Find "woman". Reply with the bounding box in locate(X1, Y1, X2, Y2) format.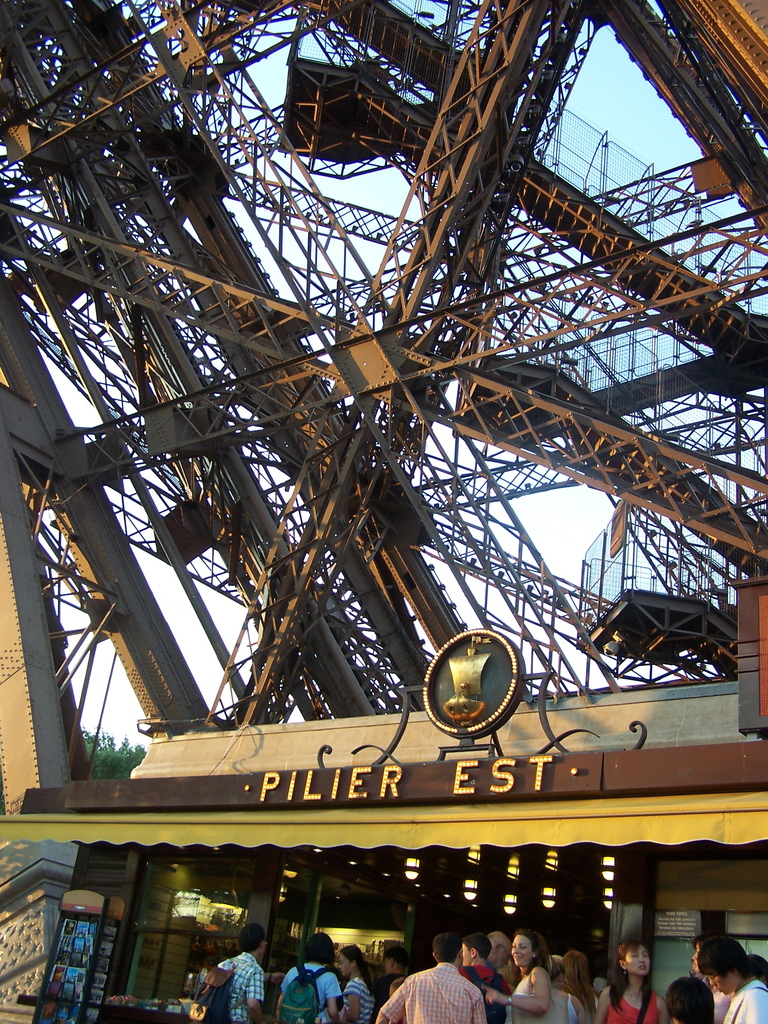
locate(560, 950, 597, 1023).
